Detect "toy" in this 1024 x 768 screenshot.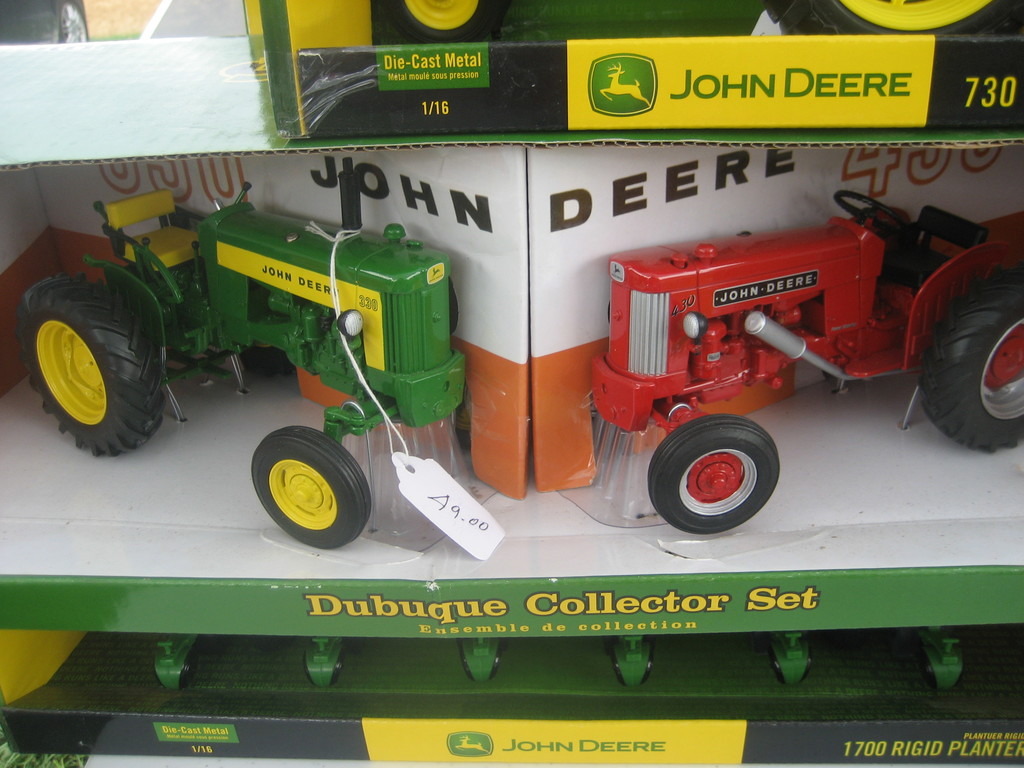
Detection: pyautogui.locateOnScreen(920, 625, 964, 687).
